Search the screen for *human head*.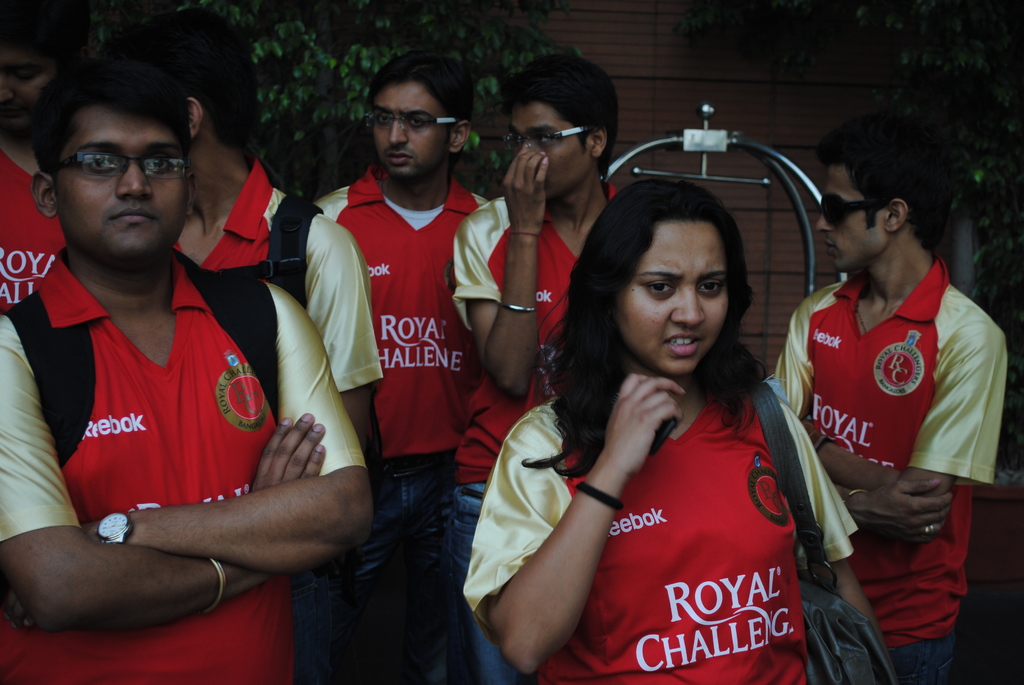
Found at BBox(502, 56, 623, 200).
